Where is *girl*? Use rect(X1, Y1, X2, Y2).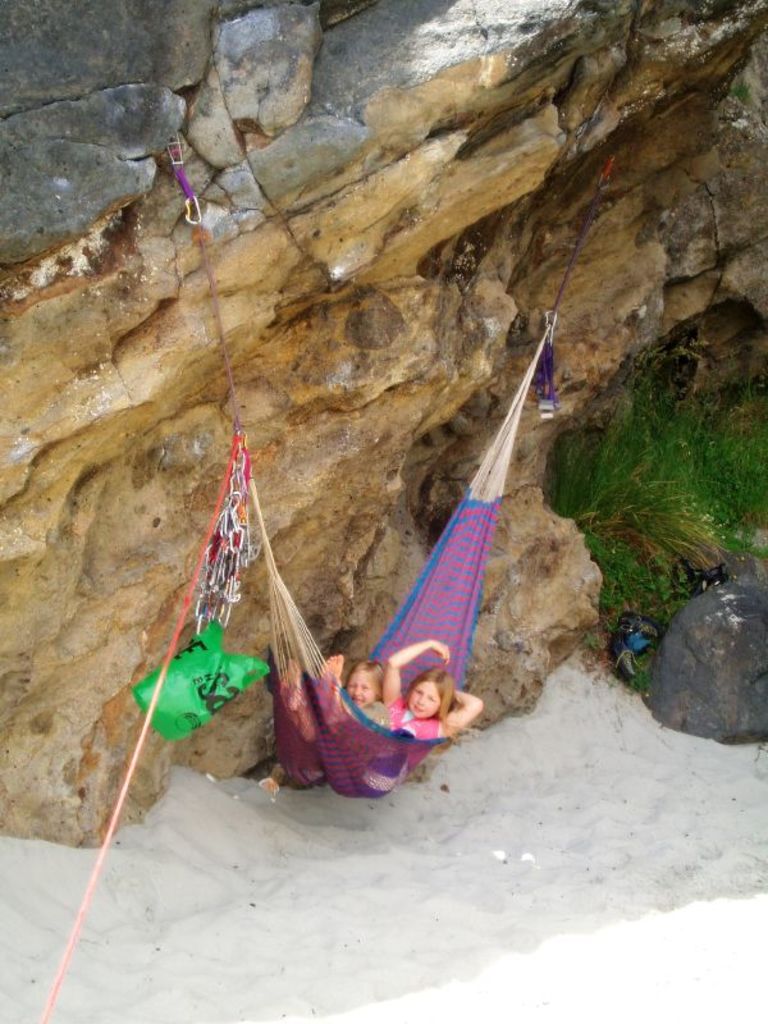
rect(279, 657, 389, 780).
